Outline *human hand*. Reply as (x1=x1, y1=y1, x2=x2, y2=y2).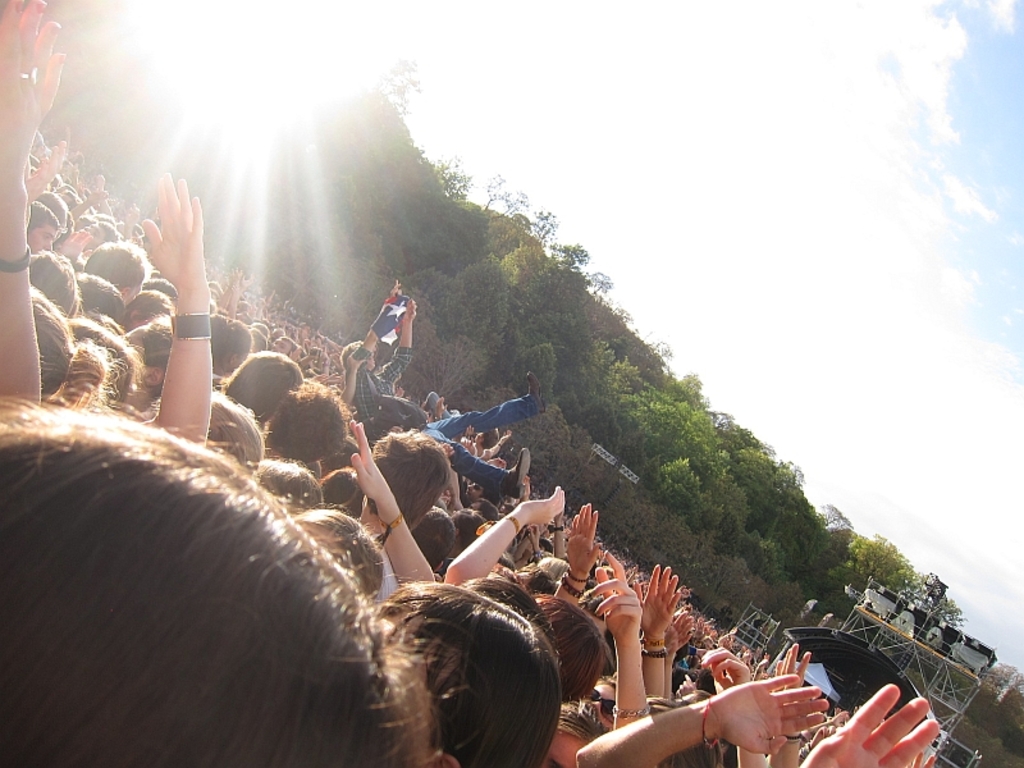
(x1=90, y1=168, x2=109, y2=205).
